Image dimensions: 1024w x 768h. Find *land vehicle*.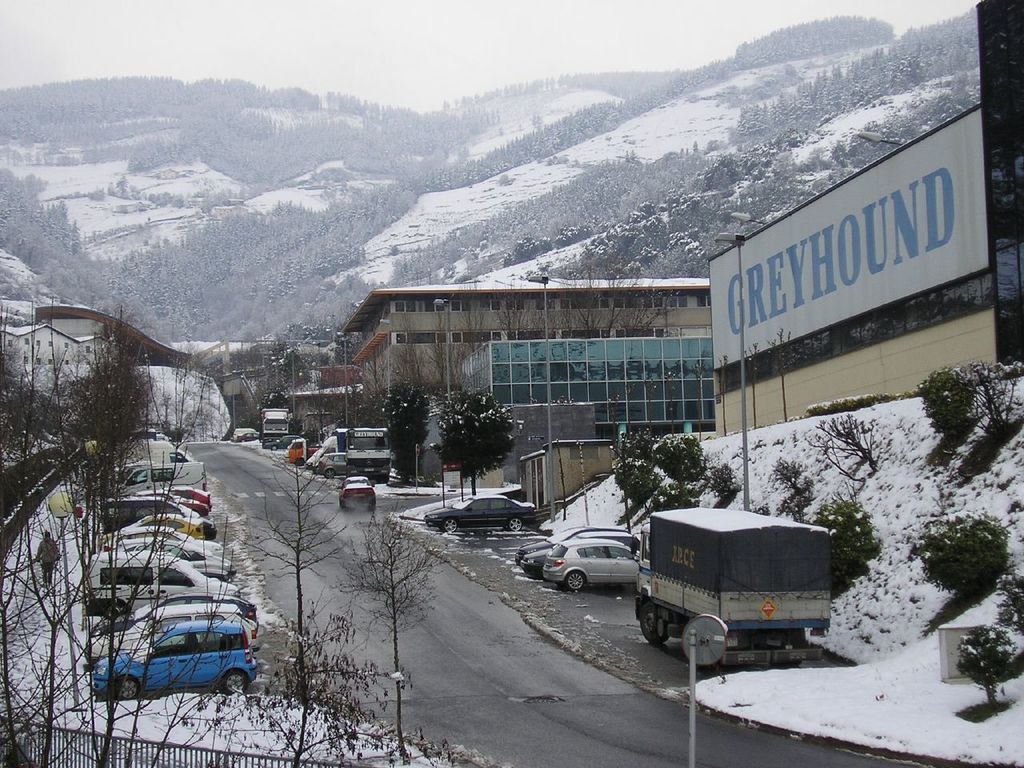
region(109, 535, 237, 577).
